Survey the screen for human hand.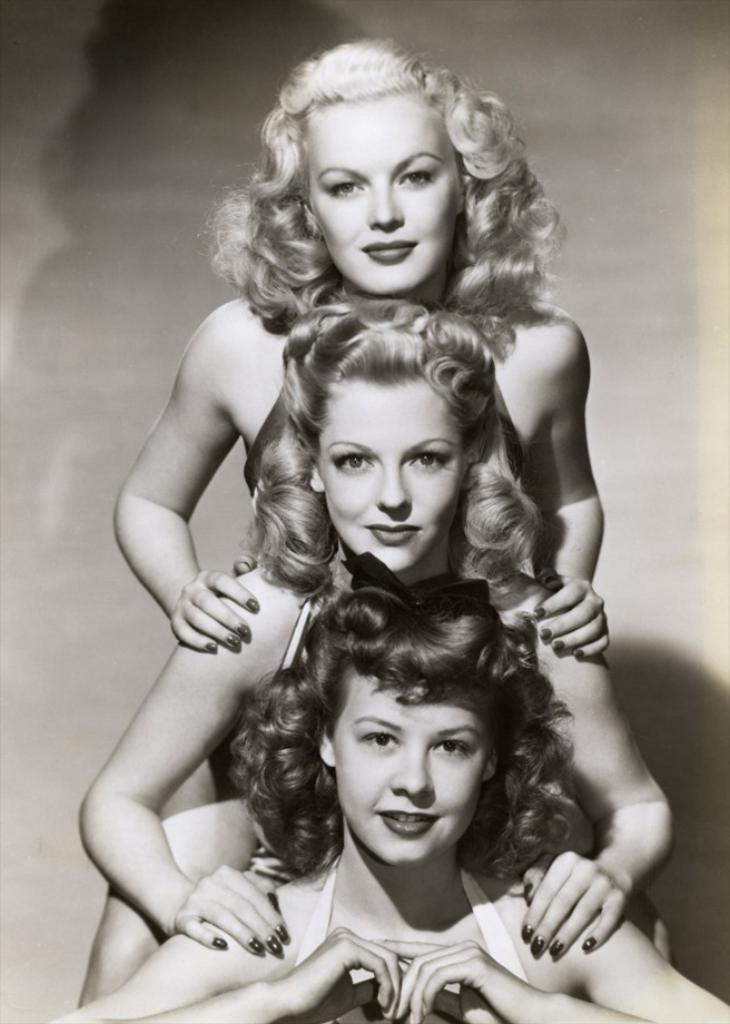
Survey found: left=515, top=847, right=640, bottom=964.
